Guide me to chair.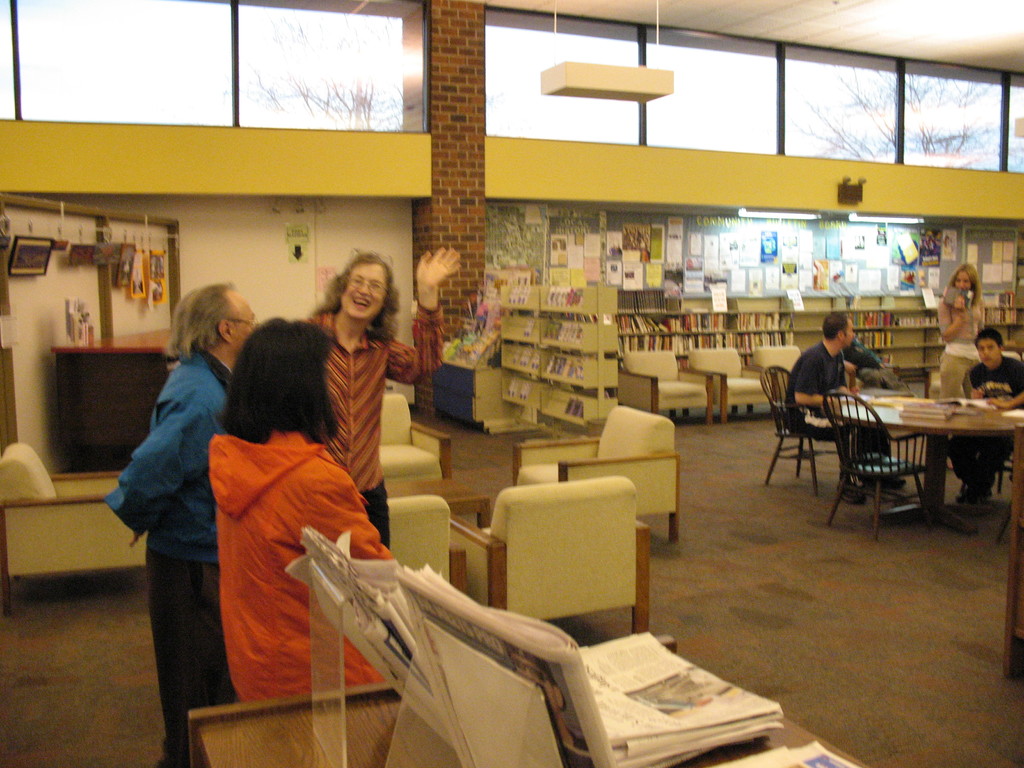
Guidance: Rect(449, 475, 653, 636).
